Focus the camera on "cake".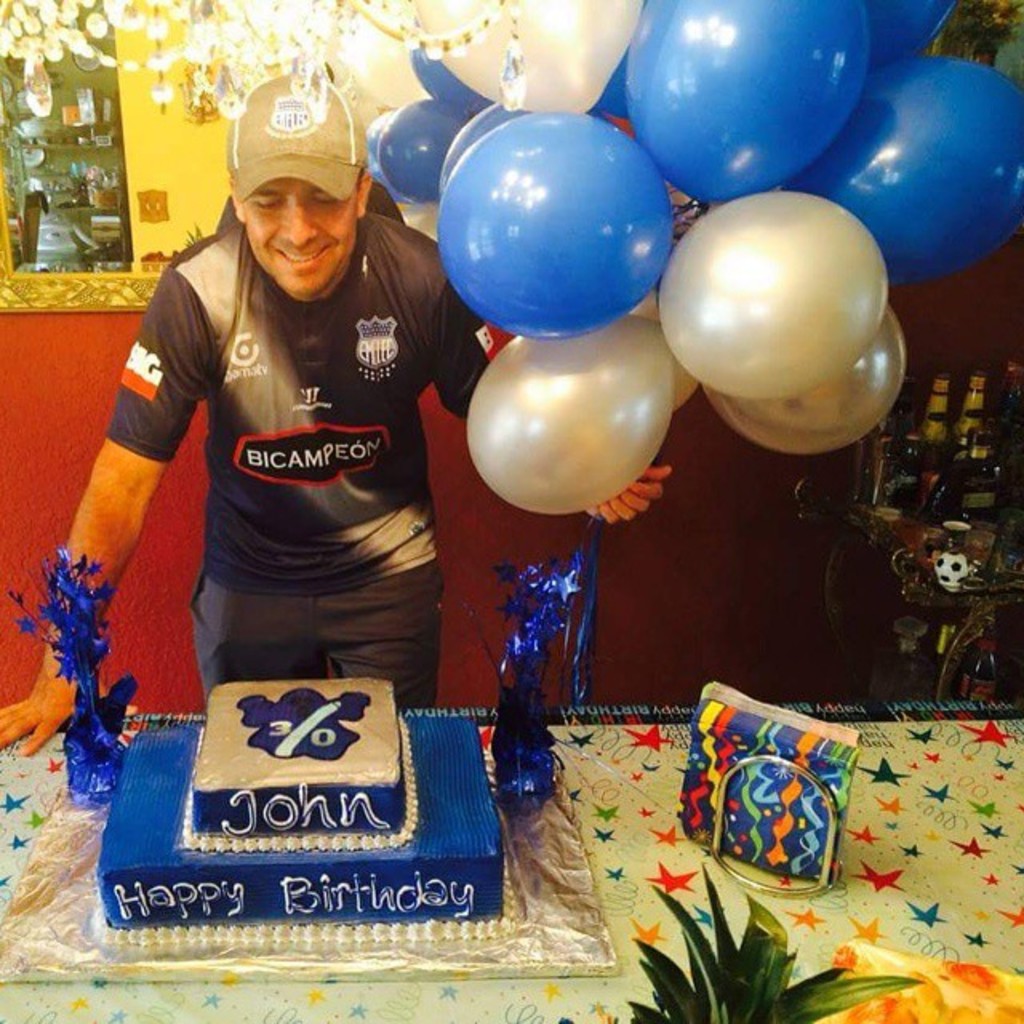
Focus region: 88/675/507/915.
